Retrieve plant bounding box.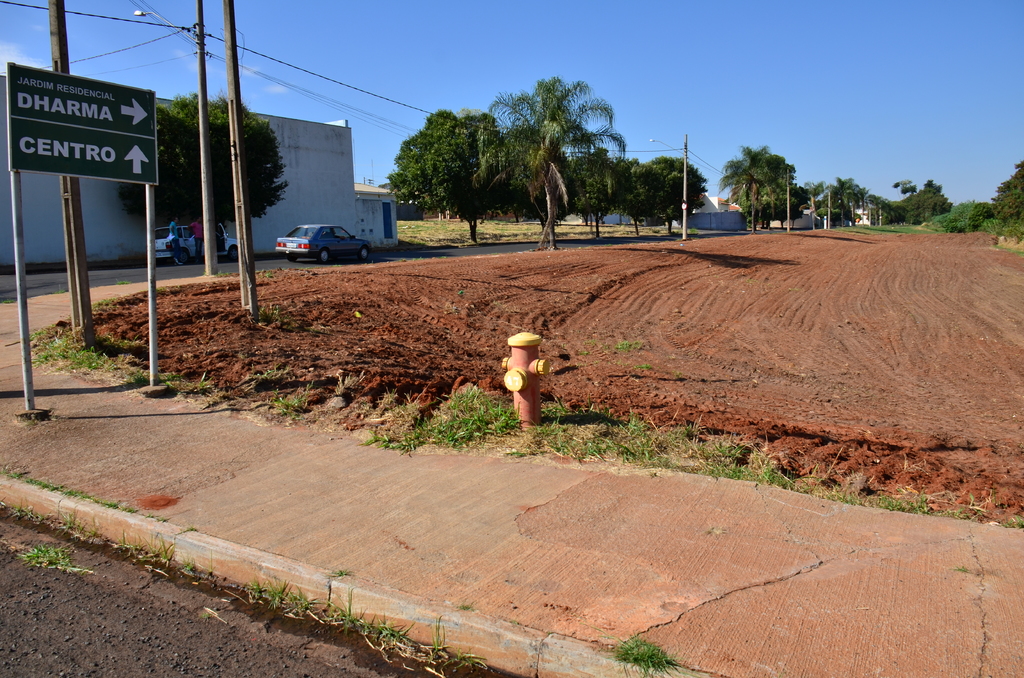
Bounding box: 244 579 269 608.
